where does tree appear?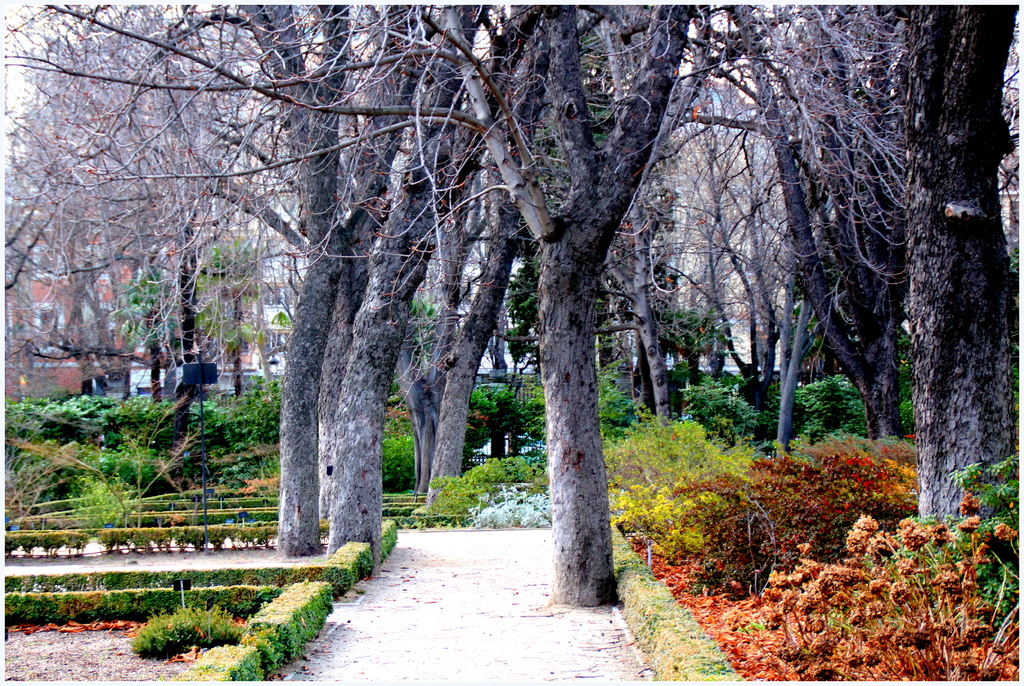
Appears at [x1=210, y1=0, x2=430, y2=525].
